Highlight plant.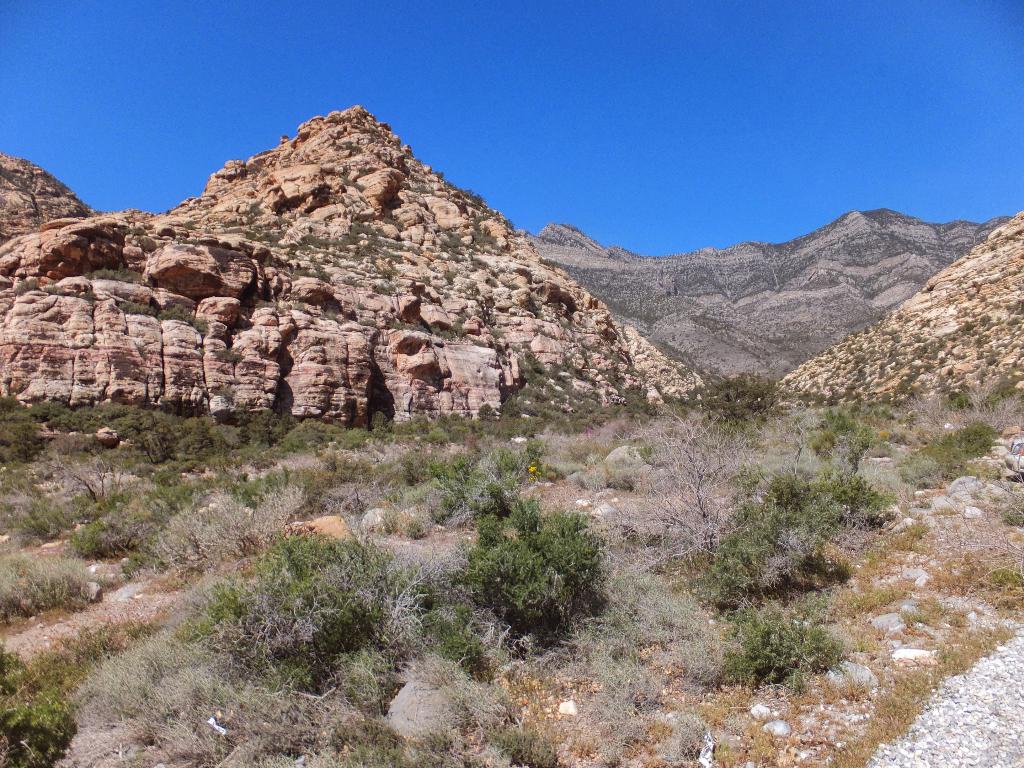
Highlighted region: rect(886, 331, 892, 336).
